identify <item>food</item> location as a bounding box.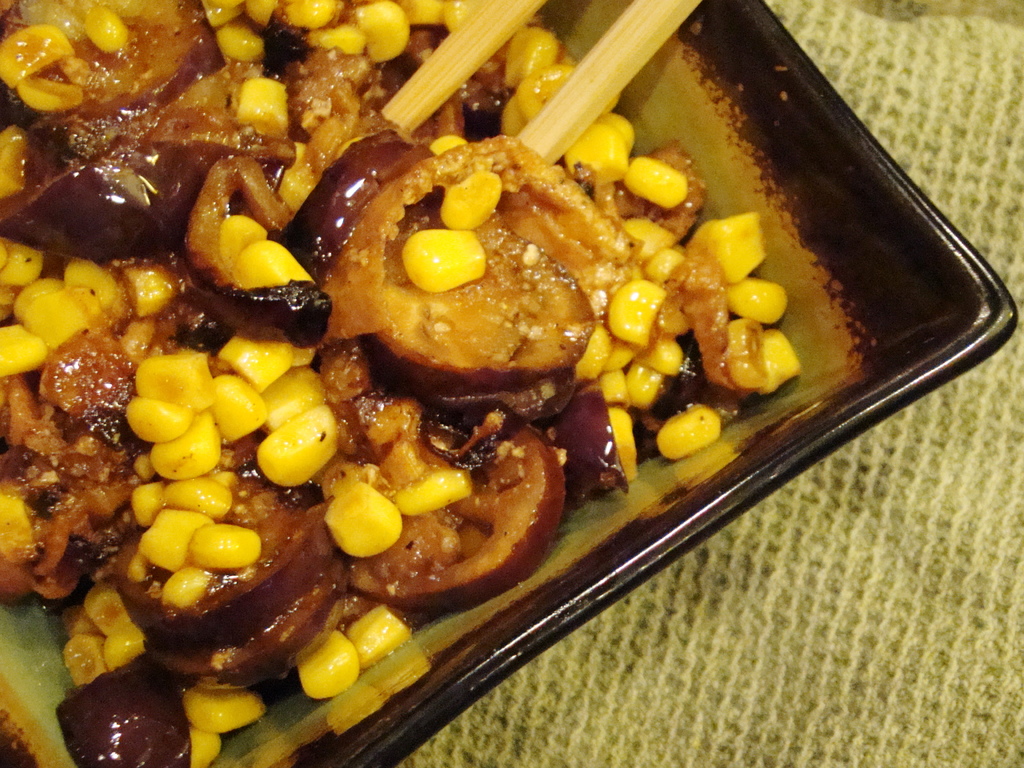
{"left": 319, "top": 134, "right": 682, "bottom": 417}.
